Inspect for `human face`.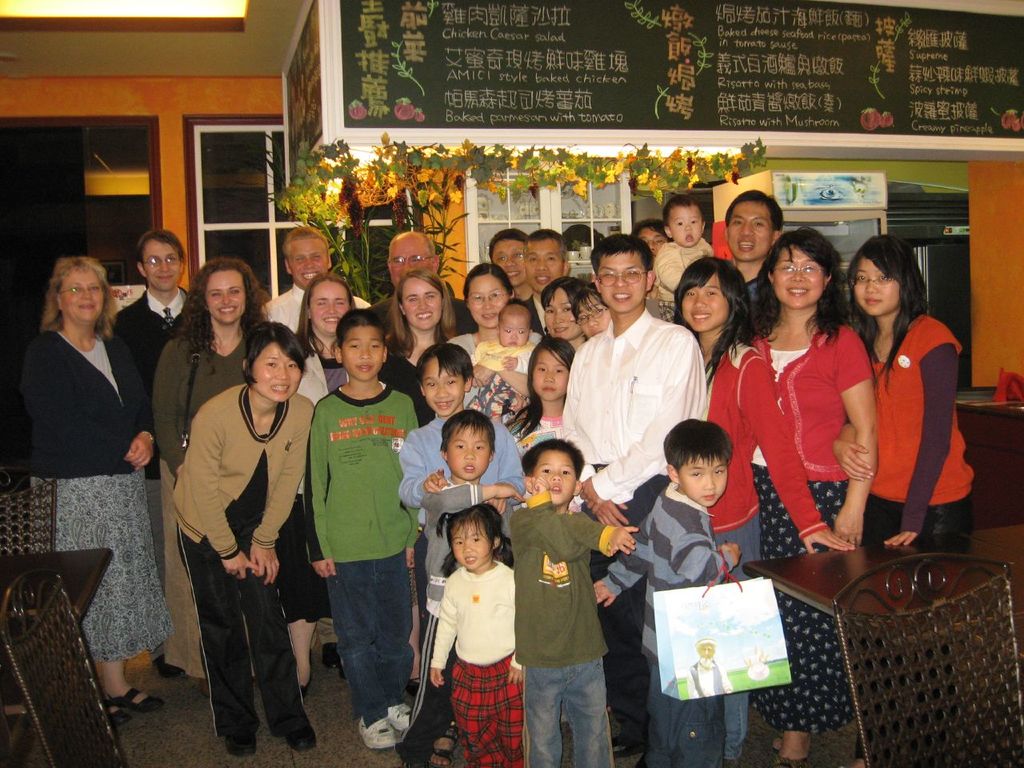
Inspection: rect(545, 286, 584, 338).
